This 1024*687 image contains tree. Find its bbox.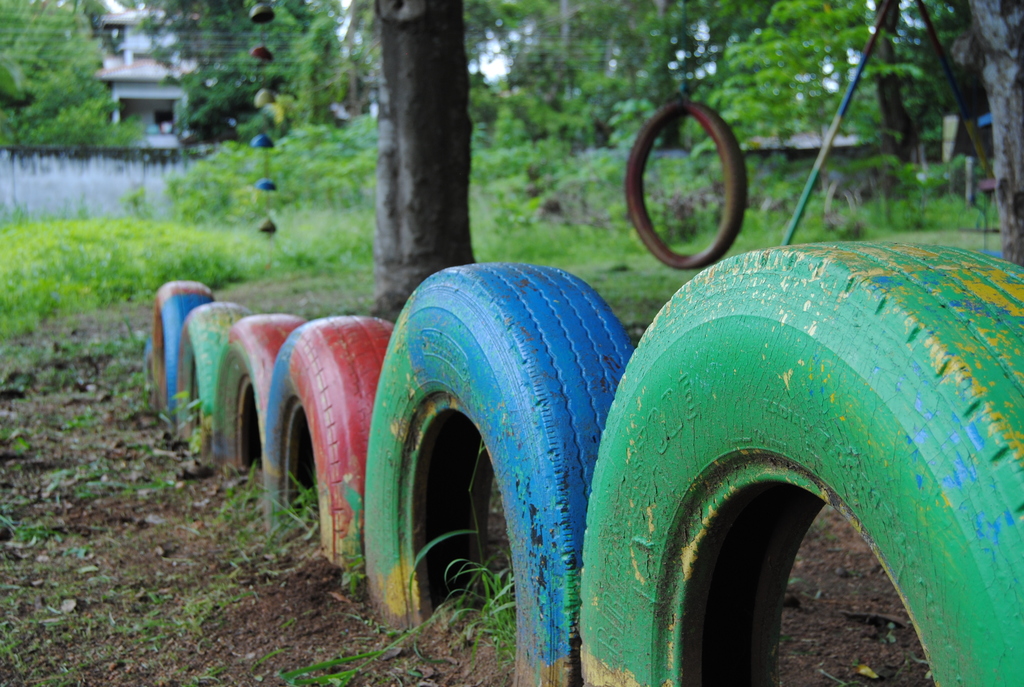
locate(967, 0, 1023, 276).
